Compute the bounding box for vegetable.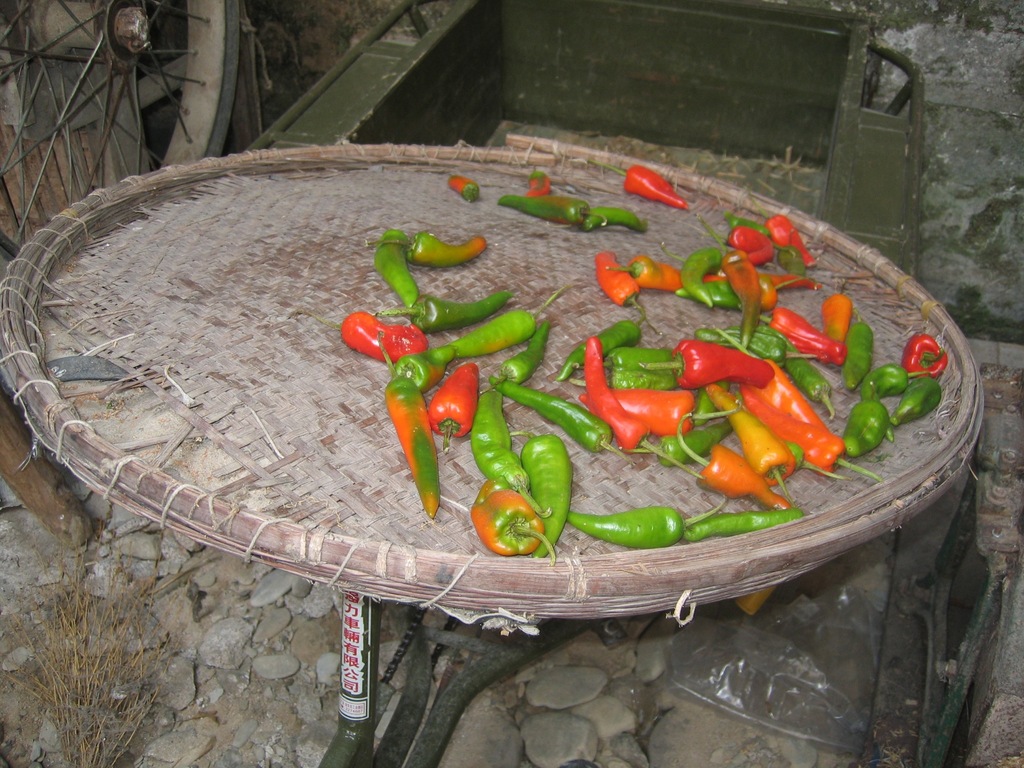
select_region(576, 390, 736, 434).
